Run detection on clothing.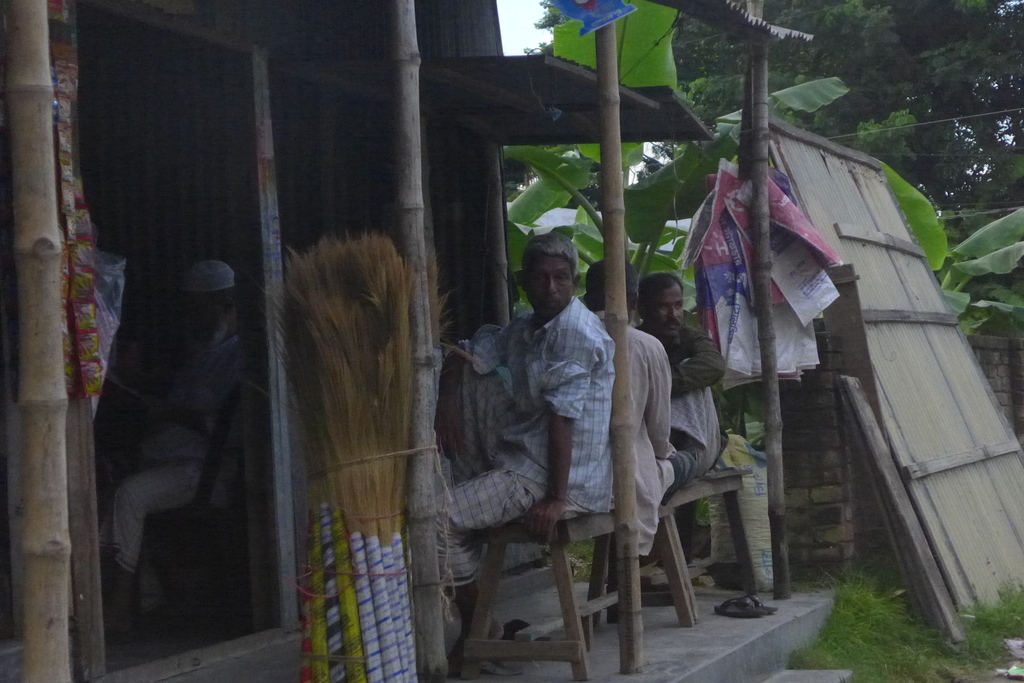
Result: 420/284/604/603.
